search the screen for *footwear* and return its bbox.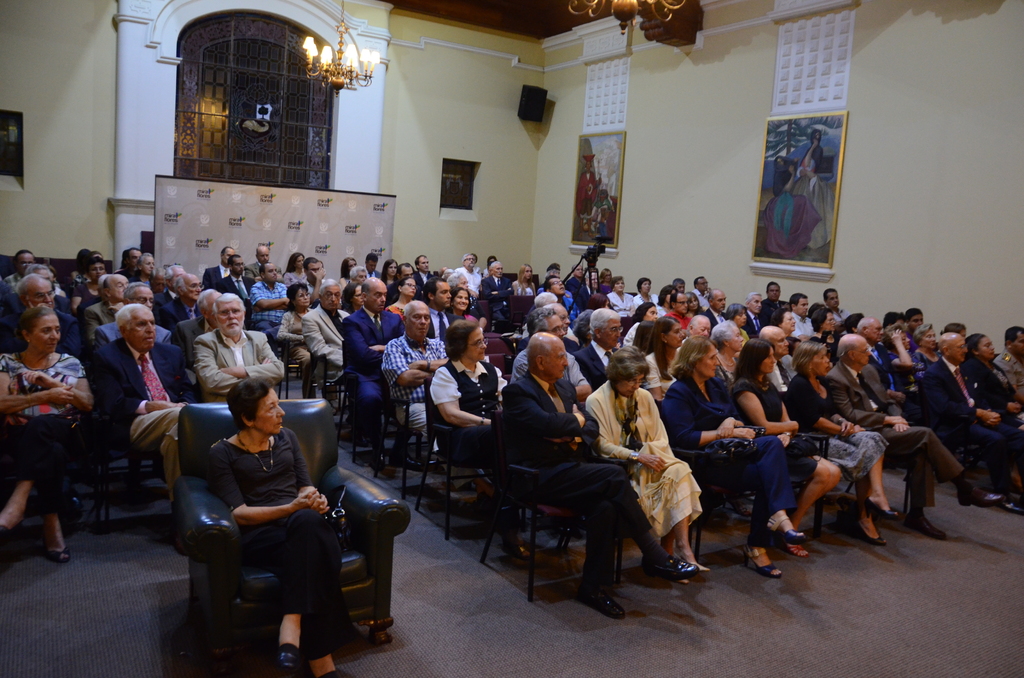
Found: box=[677, 561, 710, 586].
